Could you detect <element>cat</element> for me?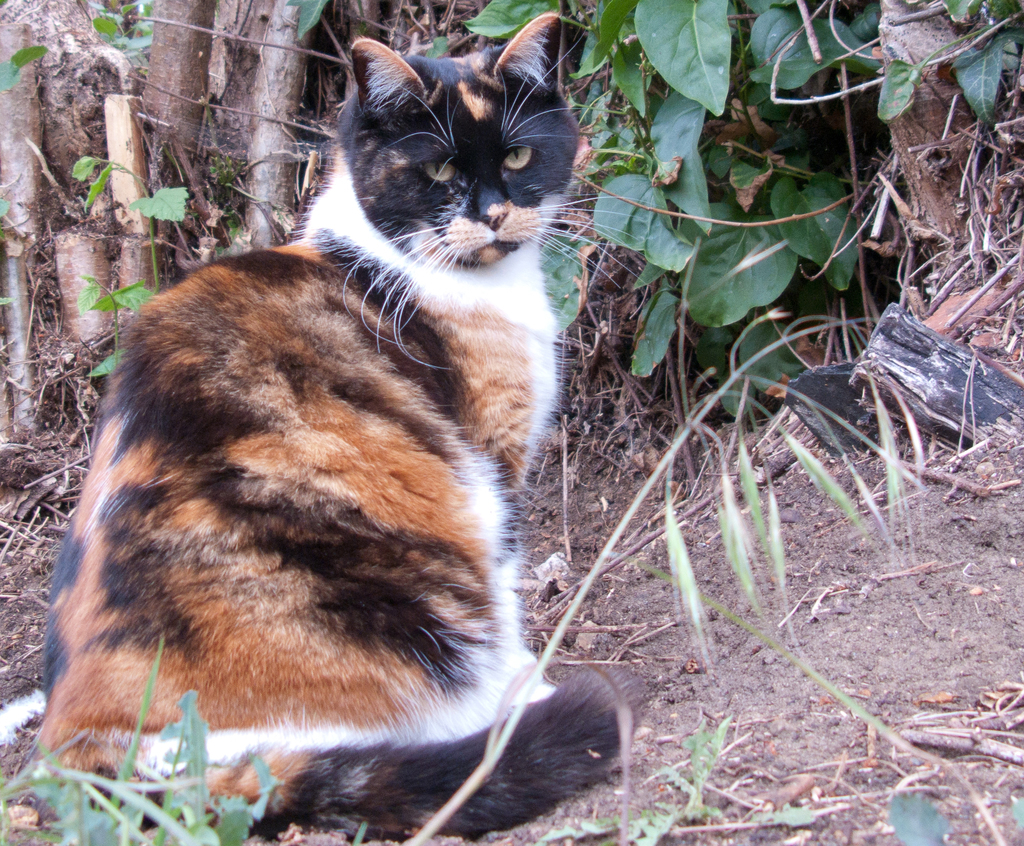
Detection result: (33,10,638,842).
